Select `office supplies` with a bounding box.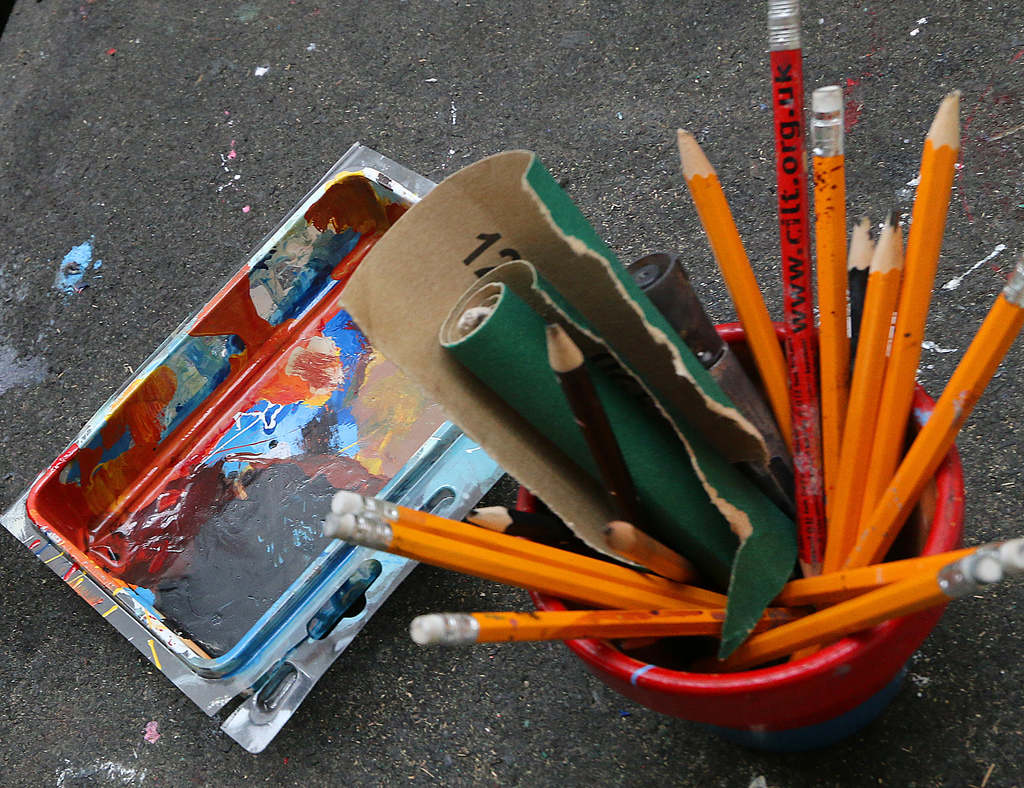
x1=847, y1=259, x2=1023, y2=567.
